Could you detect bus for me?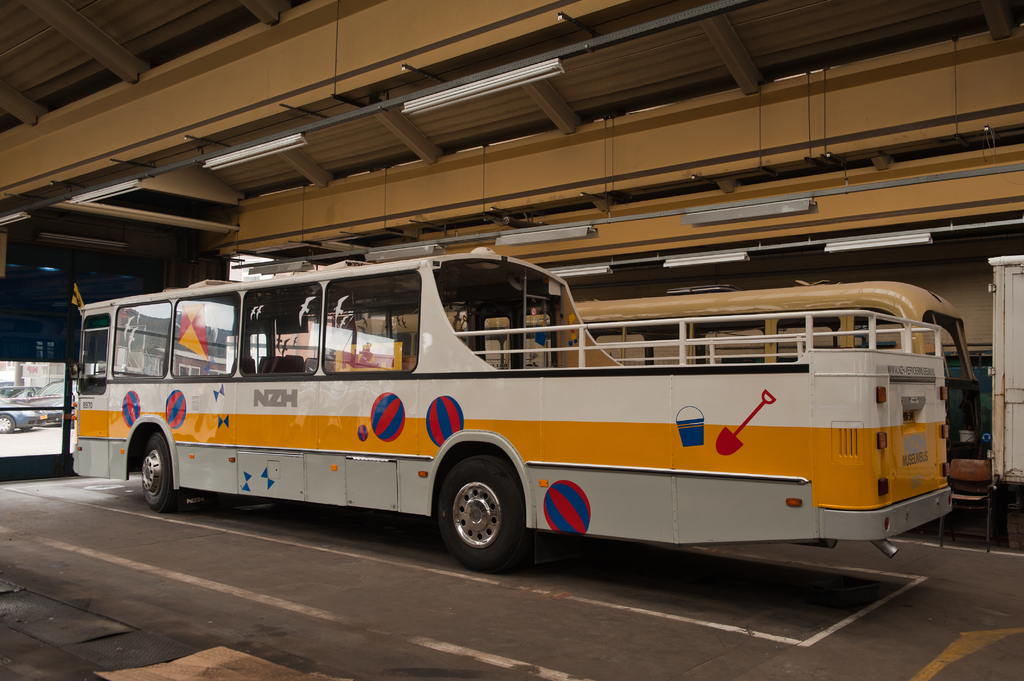
Detection result: bbox=(69, 240, 959, 568).
